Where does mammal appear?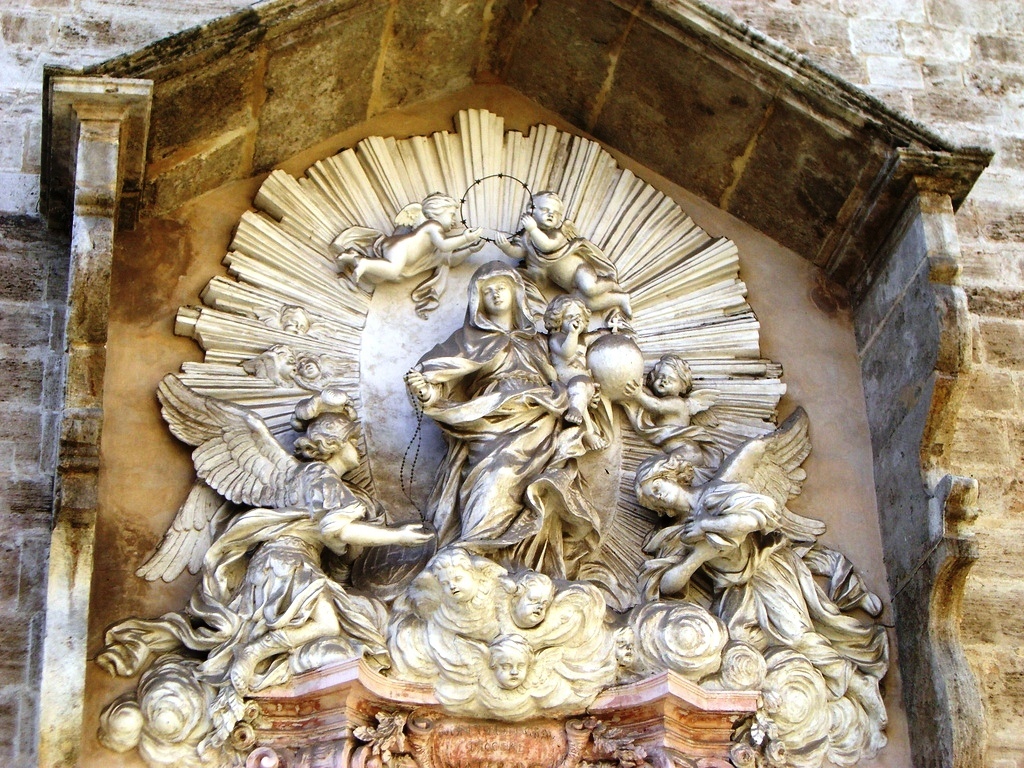
Appears at {"left": 491, "top": 624, "right": 531, "bottom": 688}.
